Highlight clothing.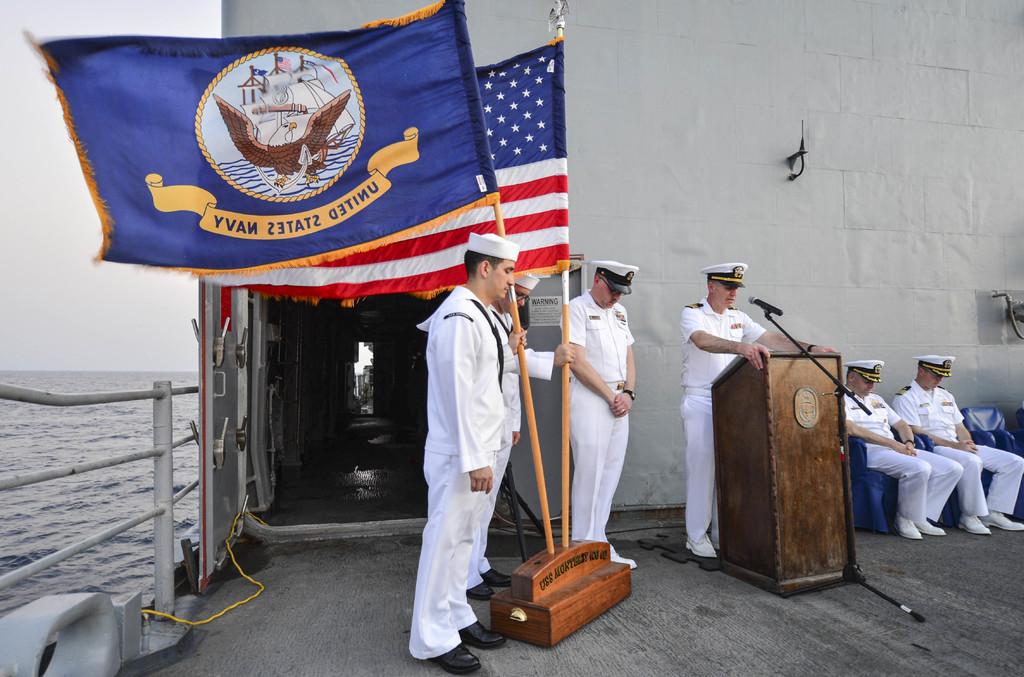
Highlighted region: (left=587, top=255, right=641, bottom=290).
